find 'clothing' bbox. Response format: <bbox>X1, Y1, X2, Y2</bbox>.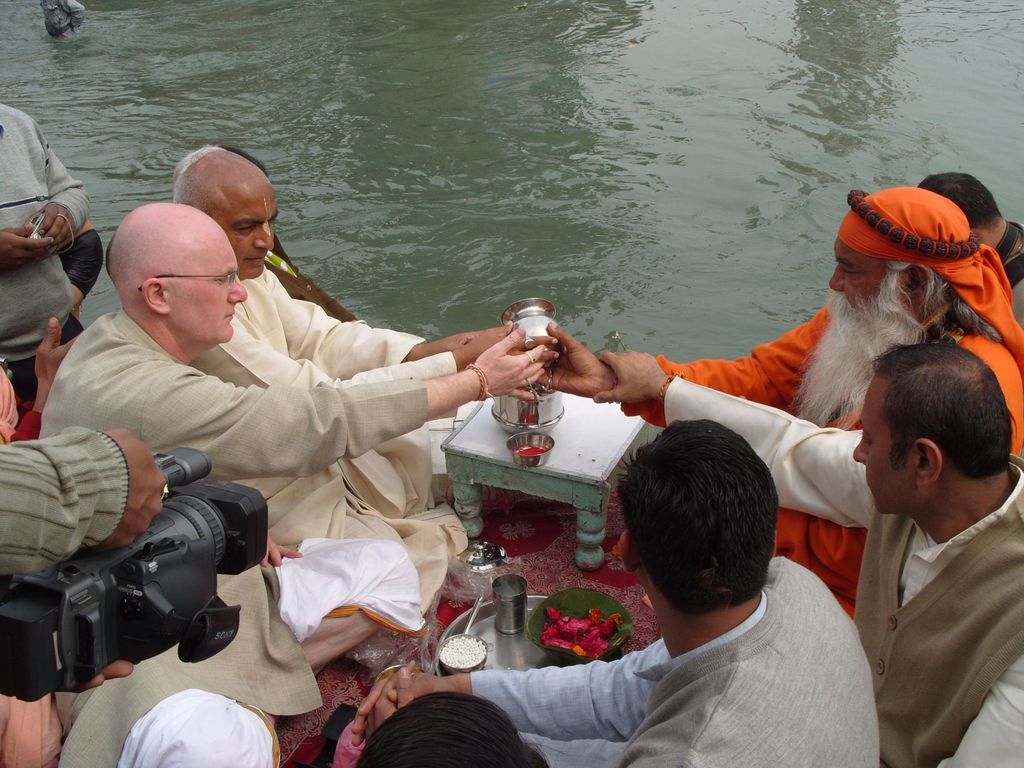
<bbox>186, 256, 463, 540</bbox>.
